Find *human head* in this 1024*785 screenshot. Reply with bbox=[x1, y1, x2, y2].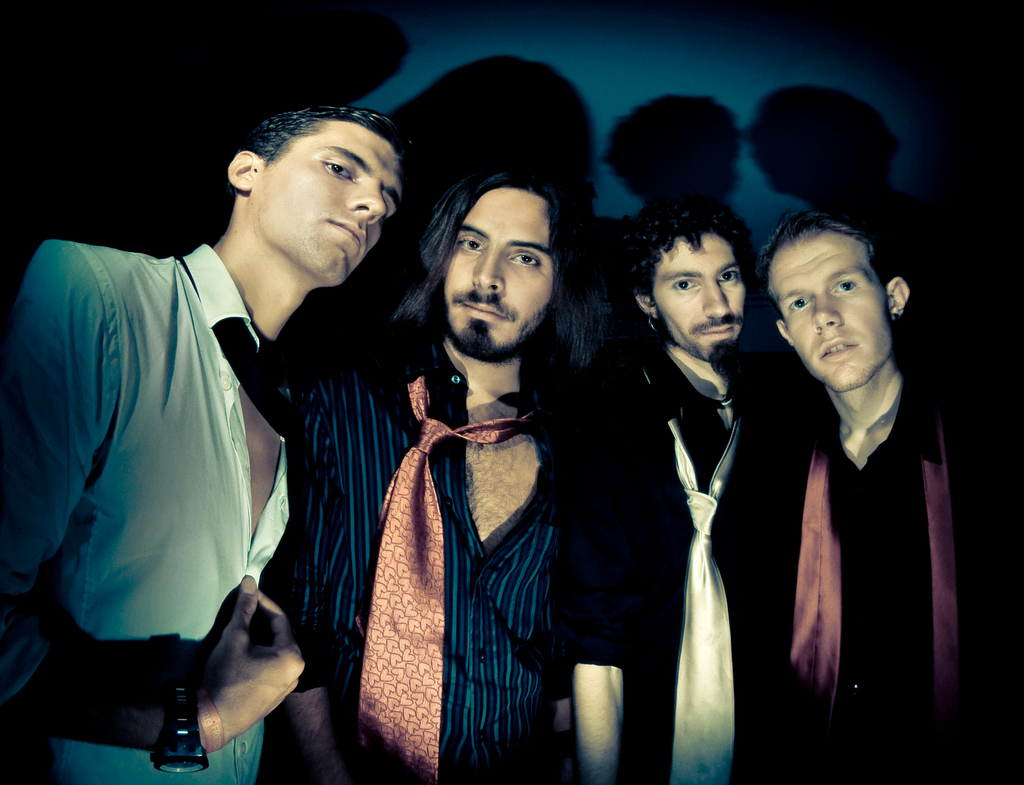
bbox=[753, 207, 906, 404].
